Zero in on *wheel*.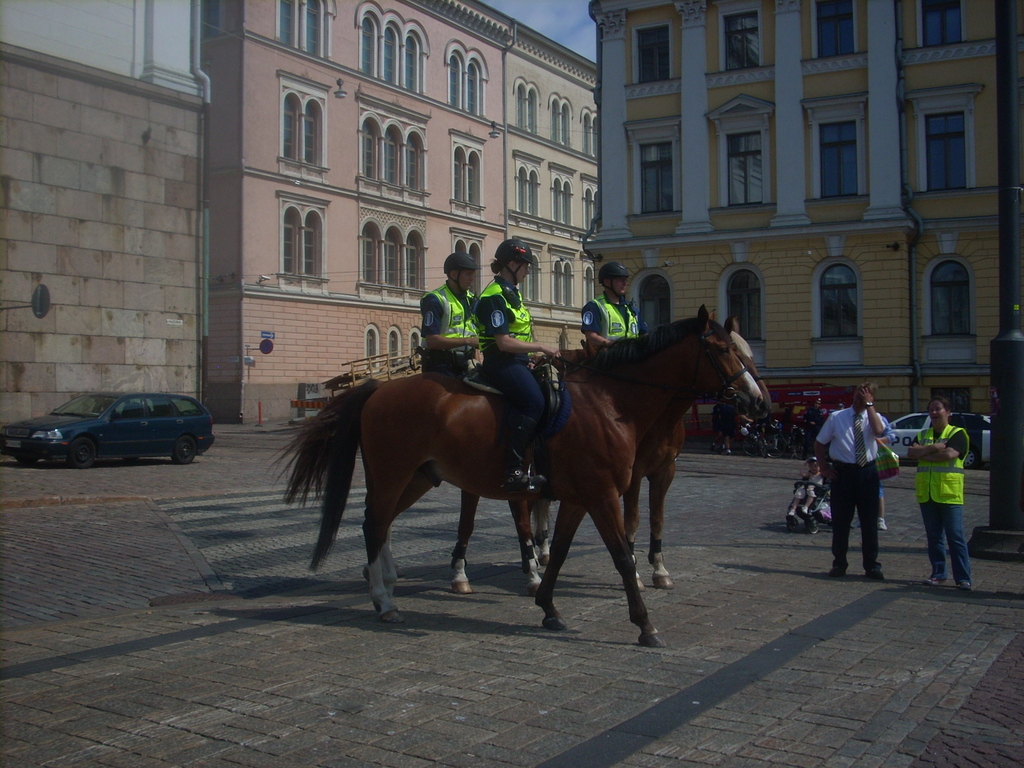
Zeroed in: (x1=805, y1=520, x2=818, y2=534).
